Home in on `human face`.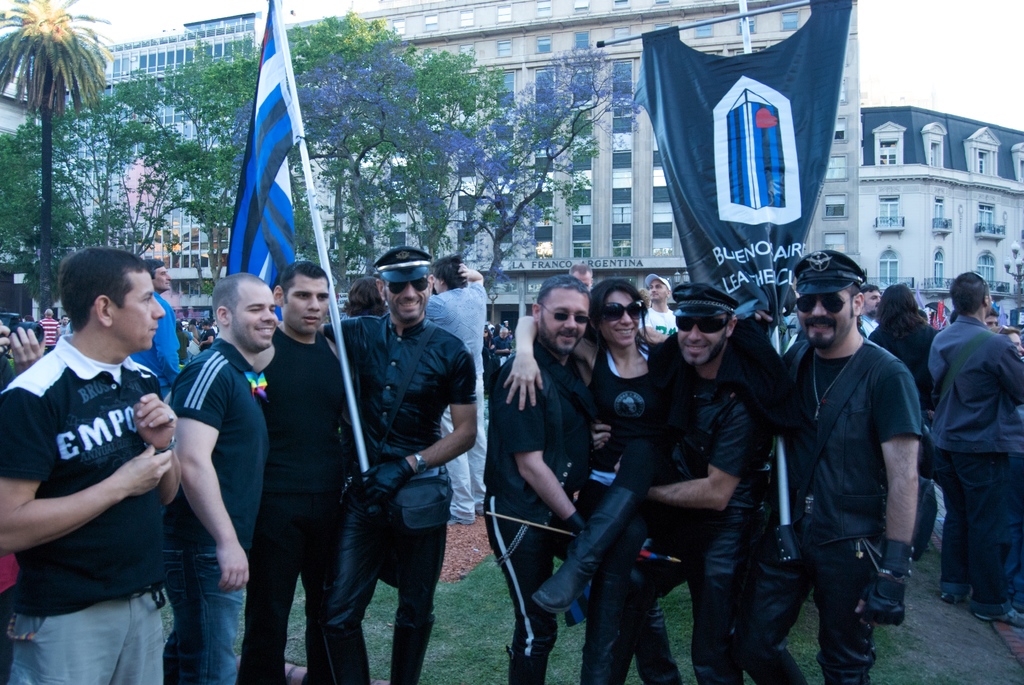
Homed in at locate(594, 287, 640, 349).
